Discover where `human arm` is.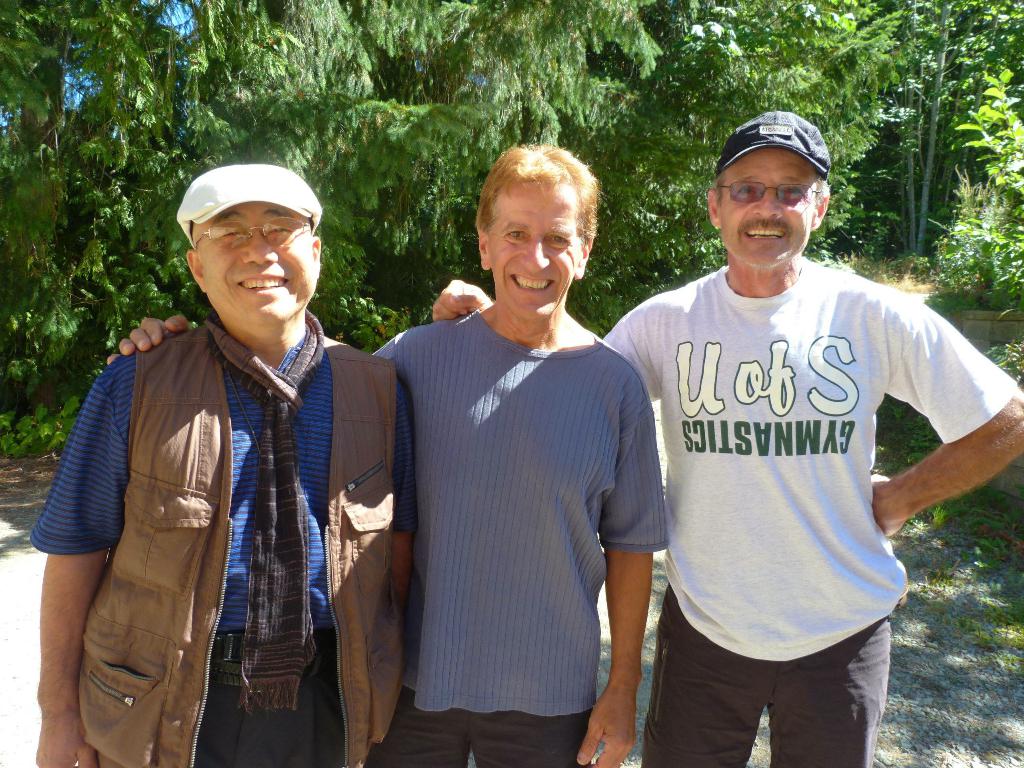
Discovered at select_region(422, 276, 693, 408).
